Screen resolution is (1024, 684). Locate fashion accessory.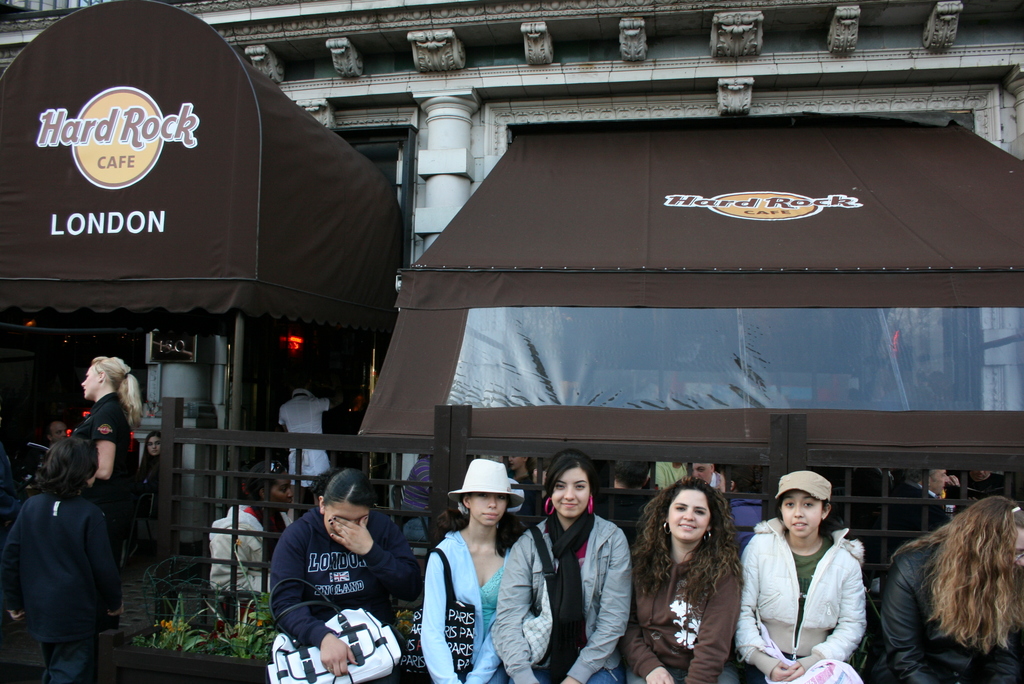
rect(748, 608, 868, 683).
